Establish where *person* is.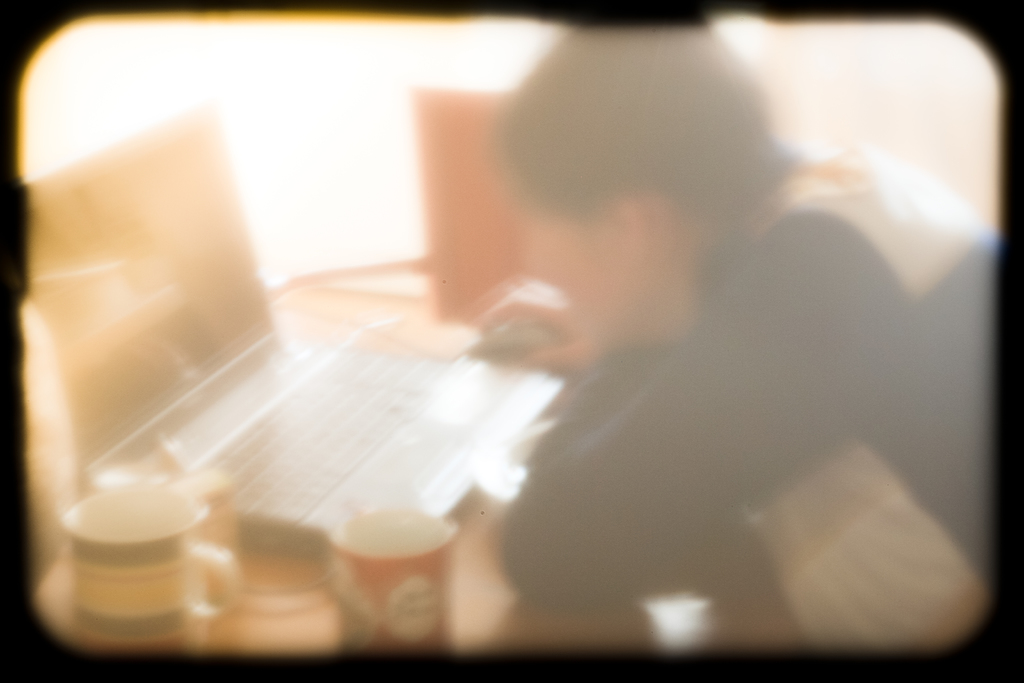
Established at rect(495, 19, 991, 646).
